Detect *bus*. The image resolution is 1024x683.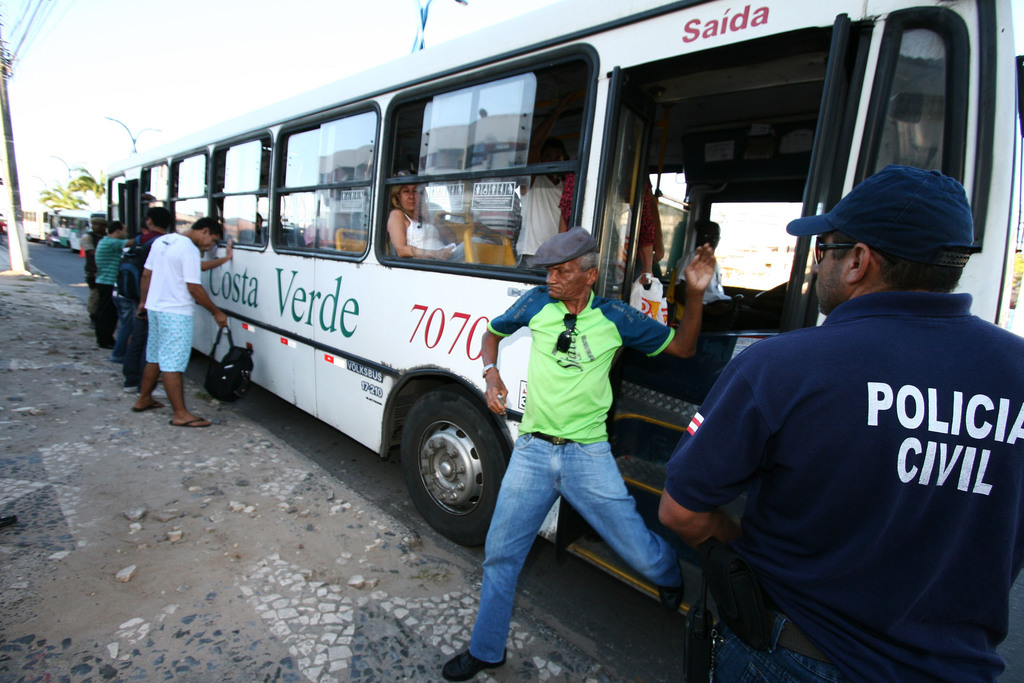
l=105, t=0, r=1023, b=548.
